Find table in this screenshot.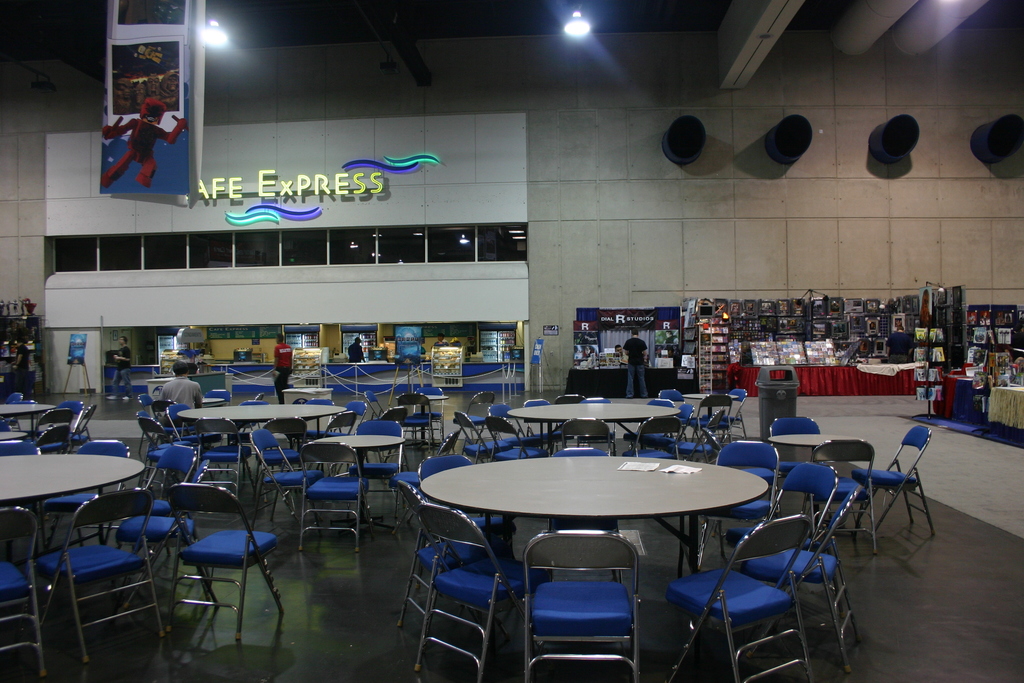
The bounding box for table is left=0, top=403, right=54, bottom=415.
